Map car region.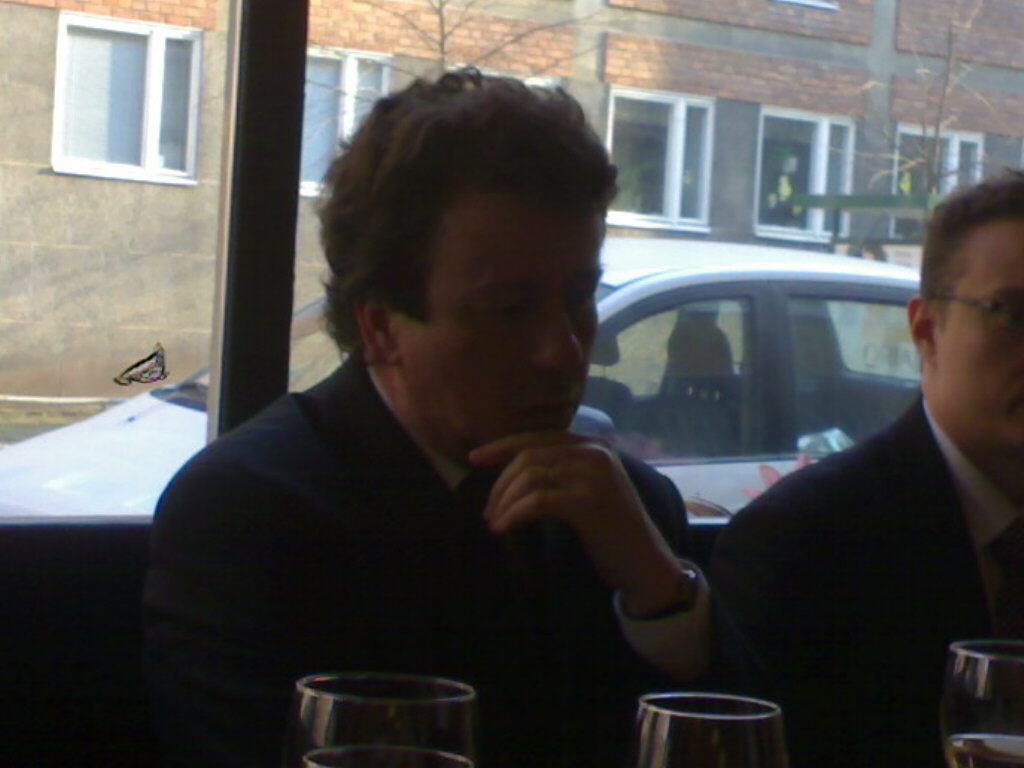
Mapped to crop(0, 236, 918, 524).
